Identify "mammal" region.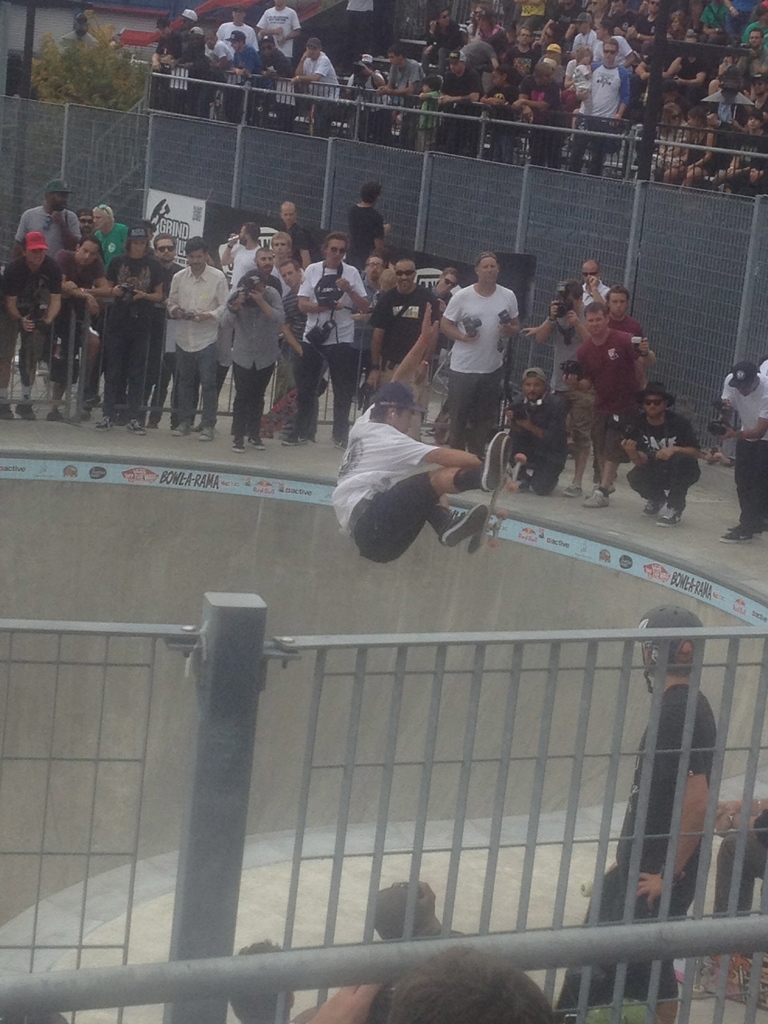
Region: [left=559, top=607, right=718, bottom=1021].
